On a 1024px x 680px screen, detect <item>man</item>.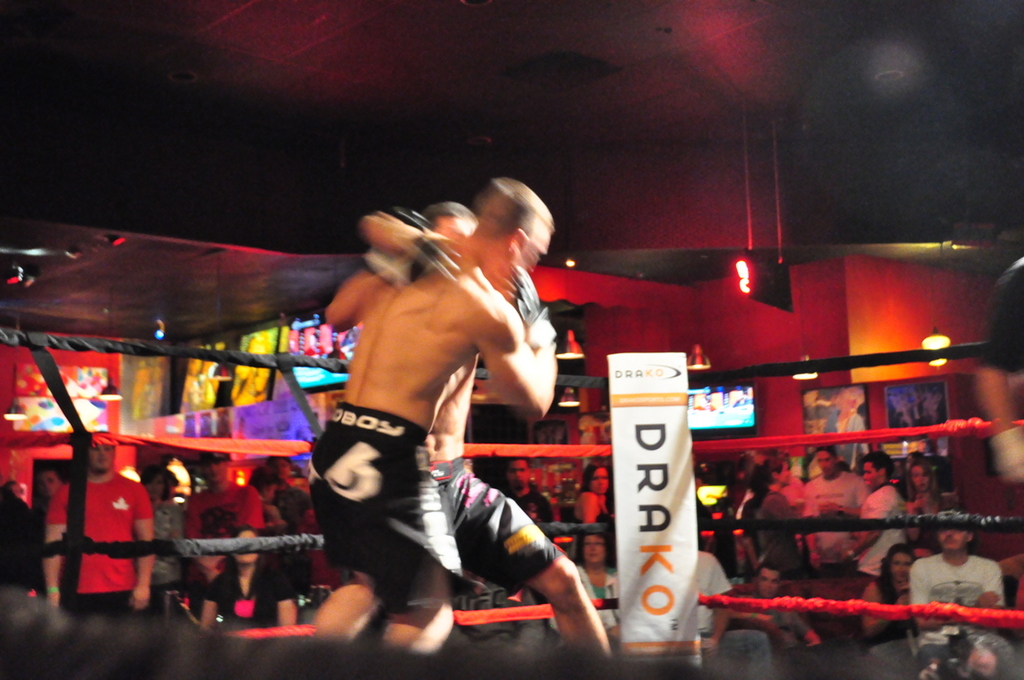
323 200 612 657.
